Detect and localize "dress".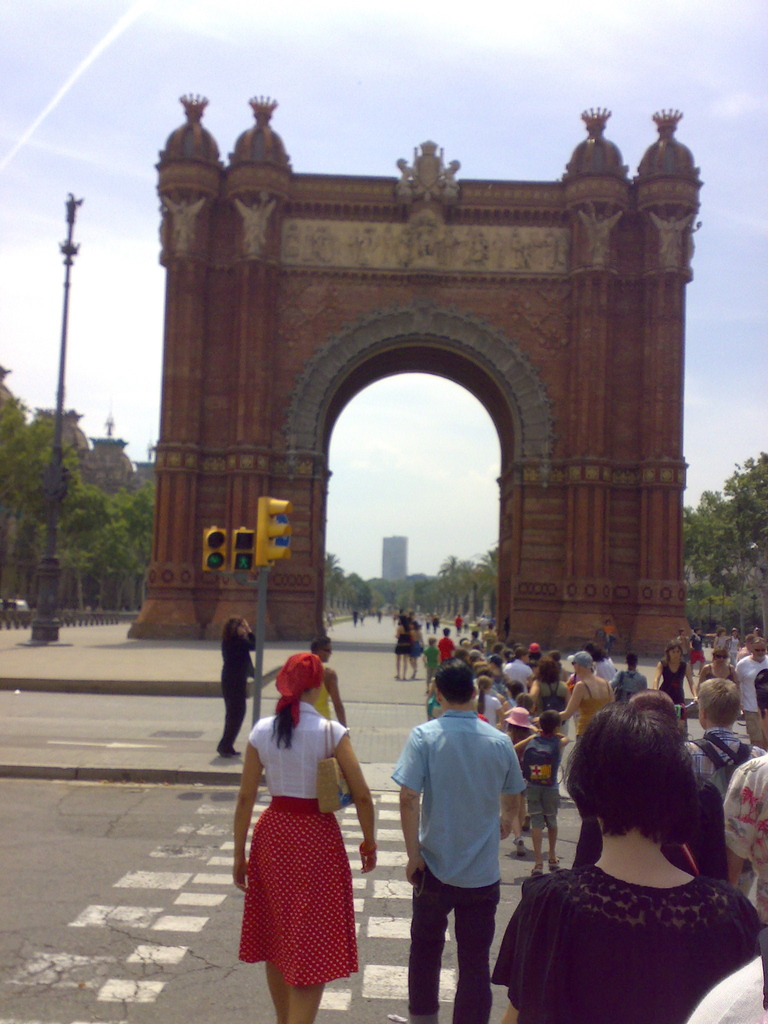
Localized at [left=661, top=657, right=691, bottom=706].
